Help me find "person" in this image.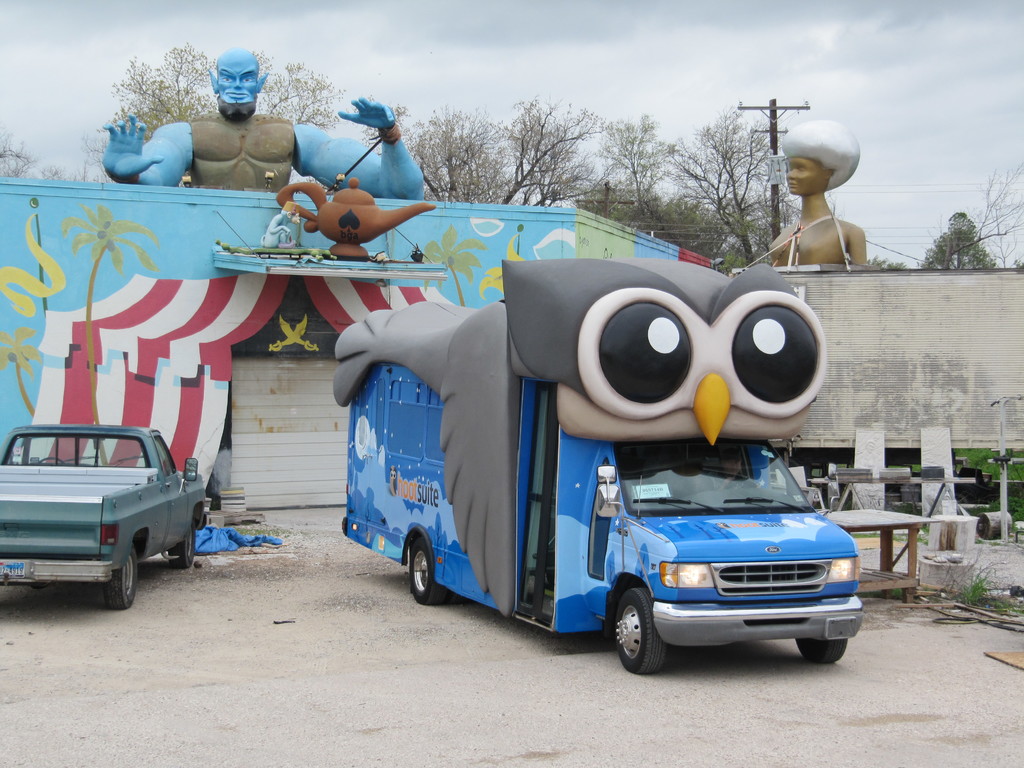
Found it: 762:120:874:275.
